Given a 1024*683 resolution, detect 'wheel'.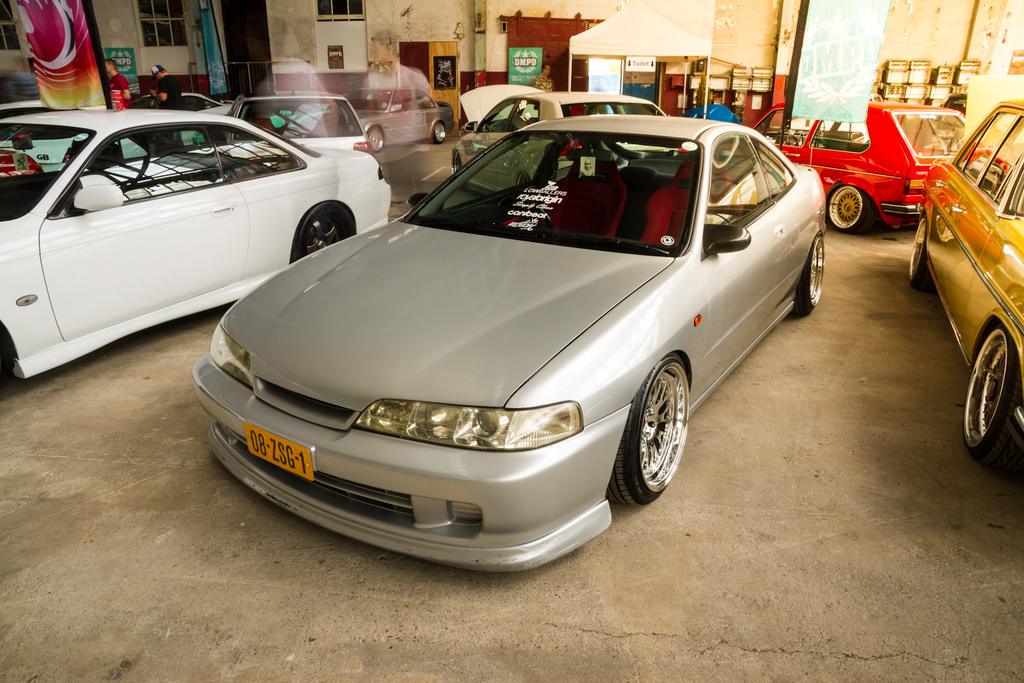
rect(433, 121, 446, 144).
